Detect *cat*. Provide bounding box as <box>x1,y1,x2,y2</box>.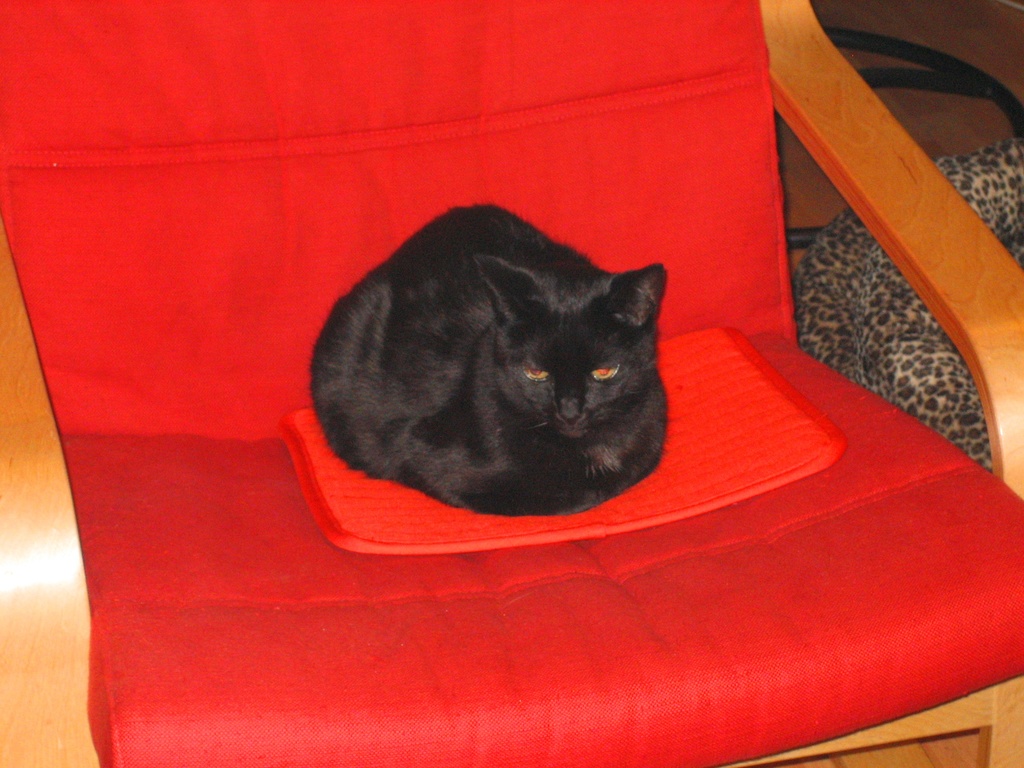
<box>307,202,666,519</box>.
